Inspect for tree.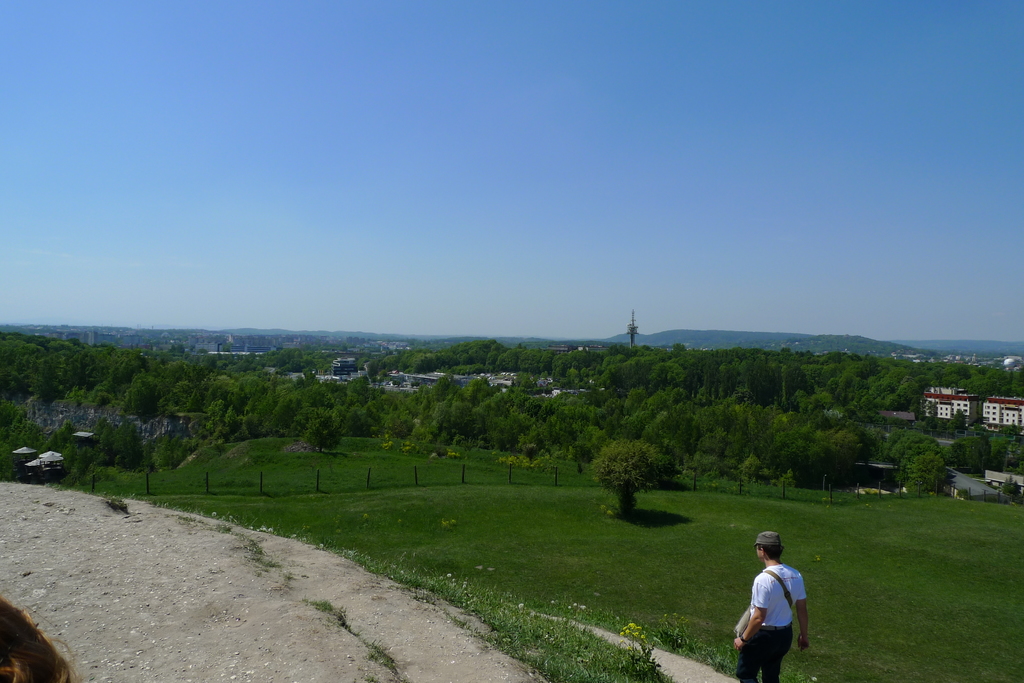
Inspection: (64,351,102,398).
